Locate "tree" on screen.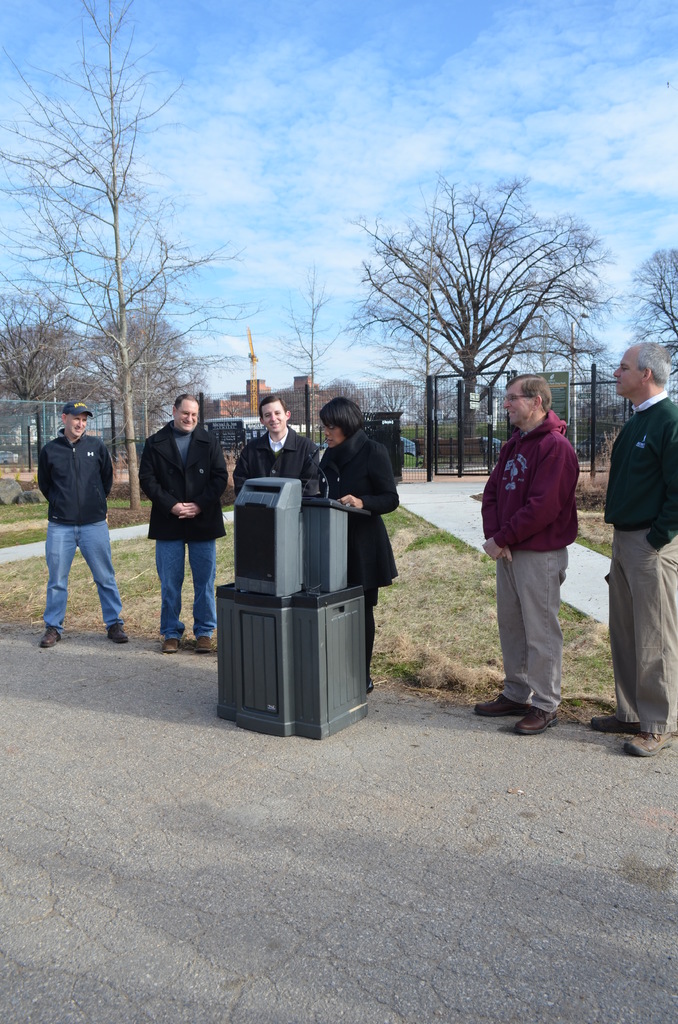
On screen at rect(0, 4, 244, 511).
